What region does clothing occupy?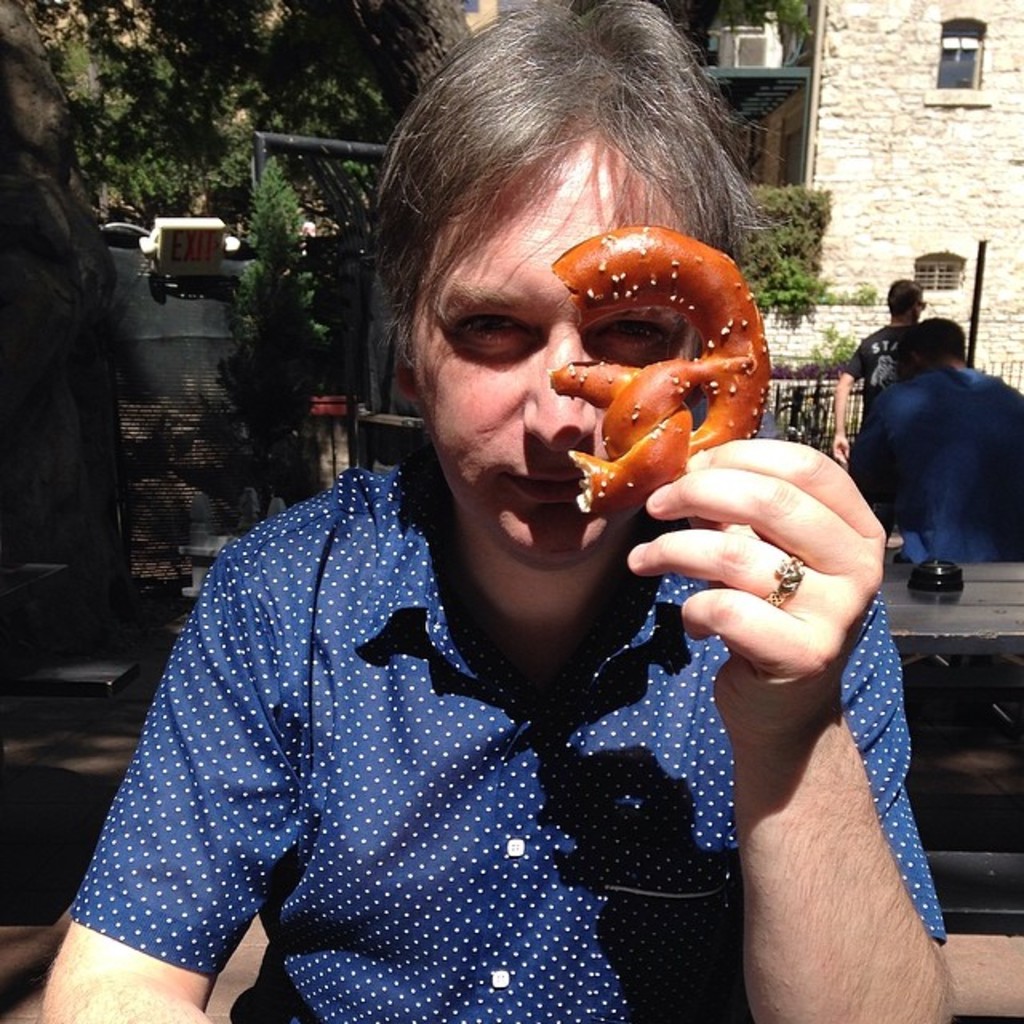
(32, 450, 861, 994).
